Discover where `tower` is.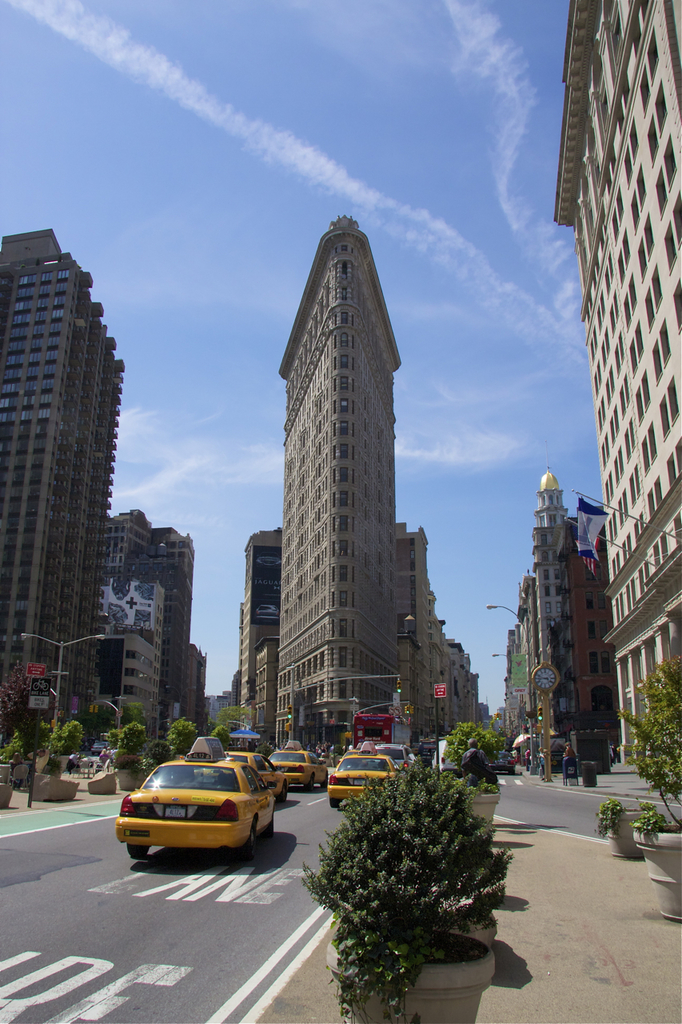
Discovered at l=505, t=475, r=632, b=766.
